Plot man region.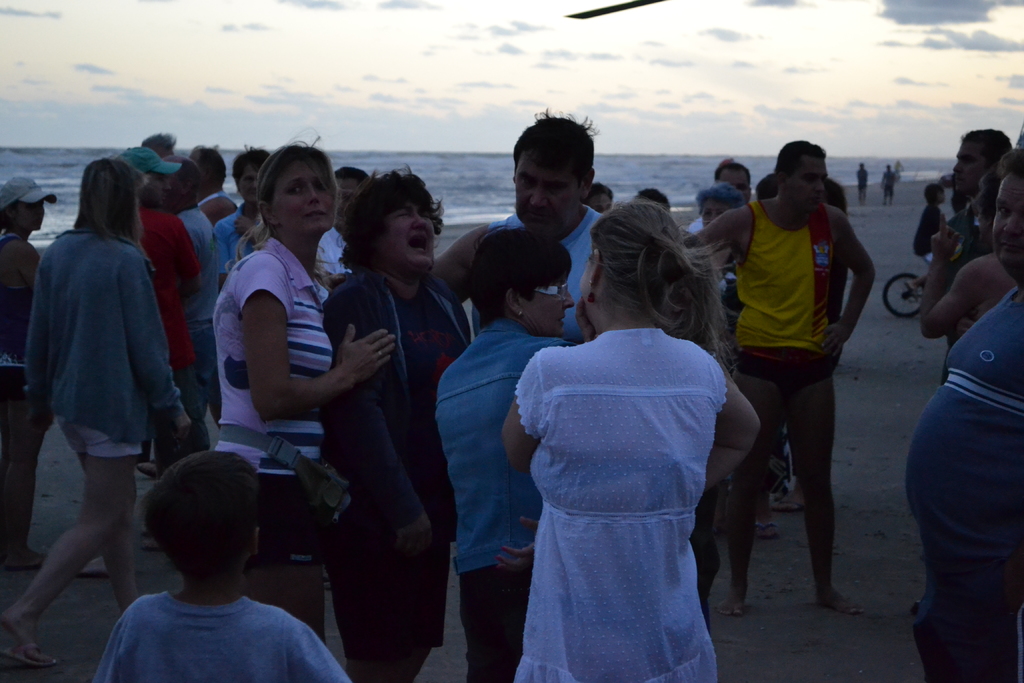
Plotted at {"x1": 115, "y1": 147, "x2": 210, "y2": 470}.
